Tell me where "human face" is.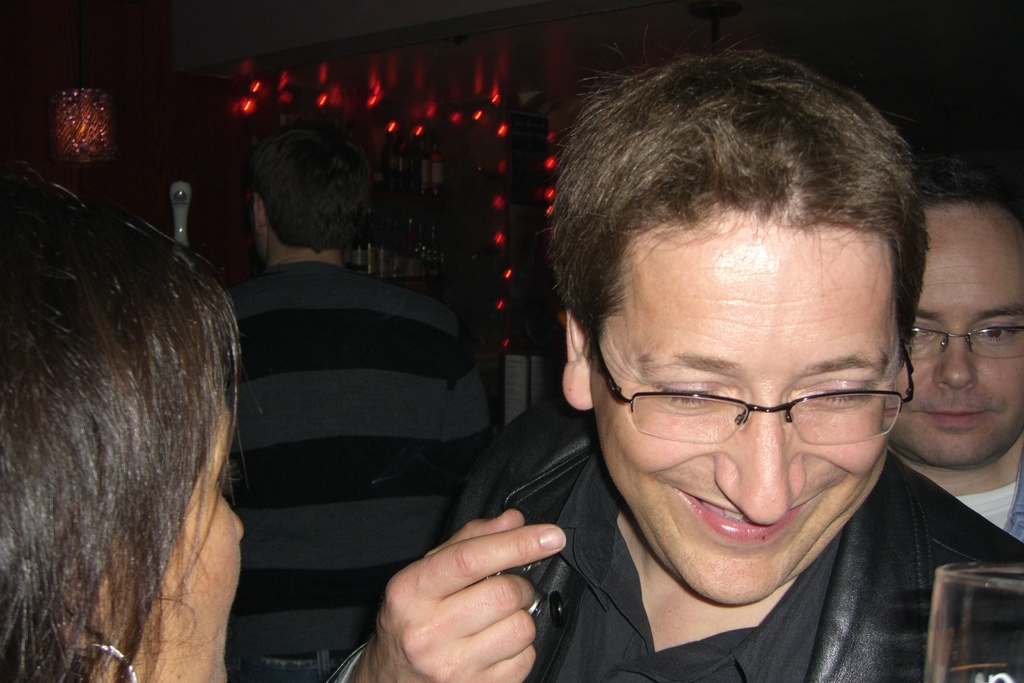
"human face" is at x1=598, y1=235, x2=890, y2=600.
